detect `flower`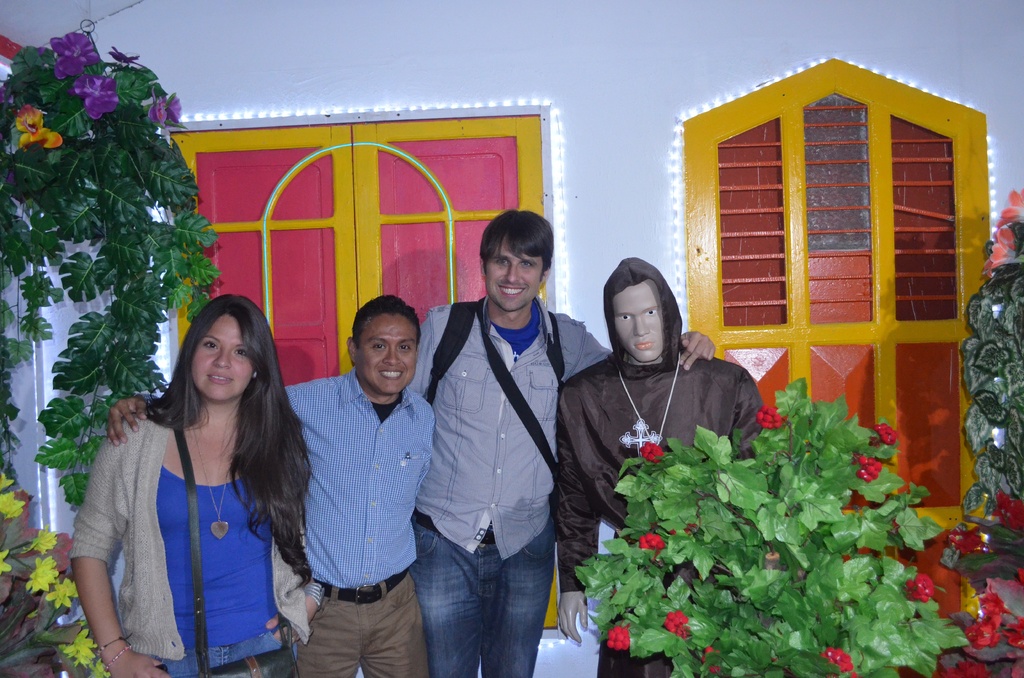
955/658/990/677
